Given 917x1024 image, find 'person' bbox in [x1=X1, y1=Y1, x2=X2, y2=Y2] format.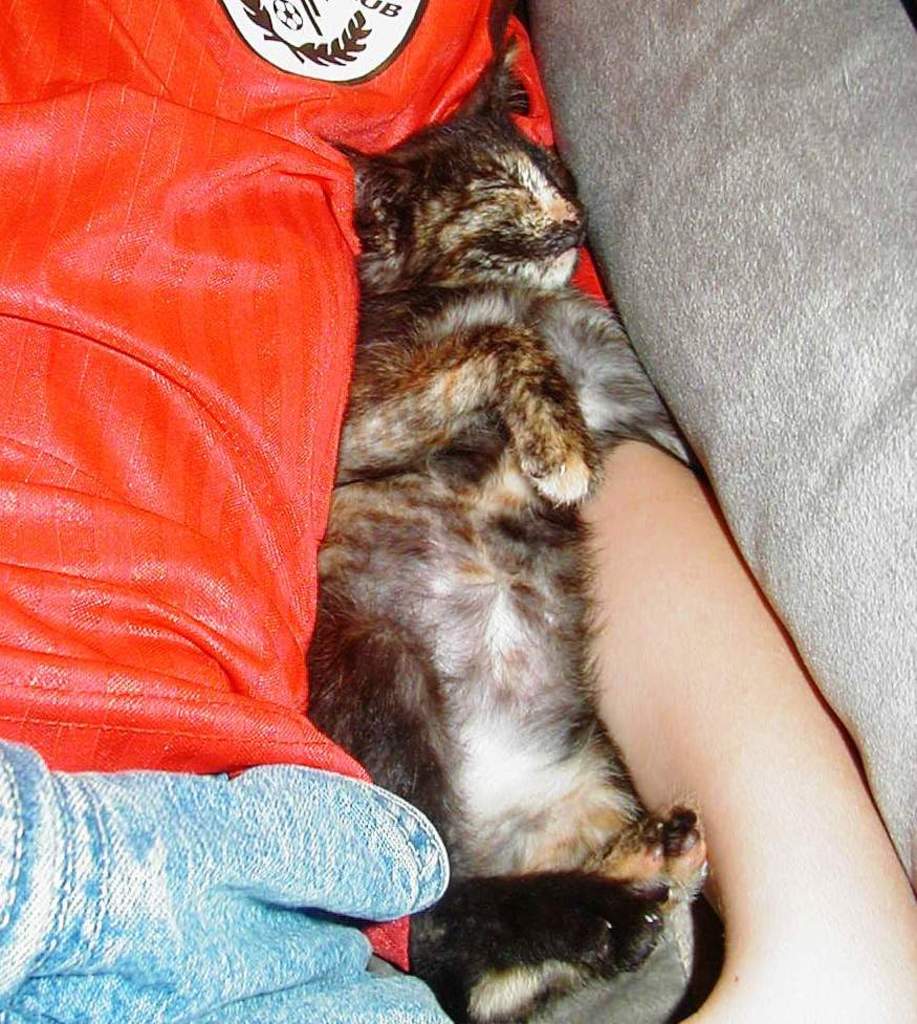
[x1=0, y1=0, x2=916, y2=1023].
